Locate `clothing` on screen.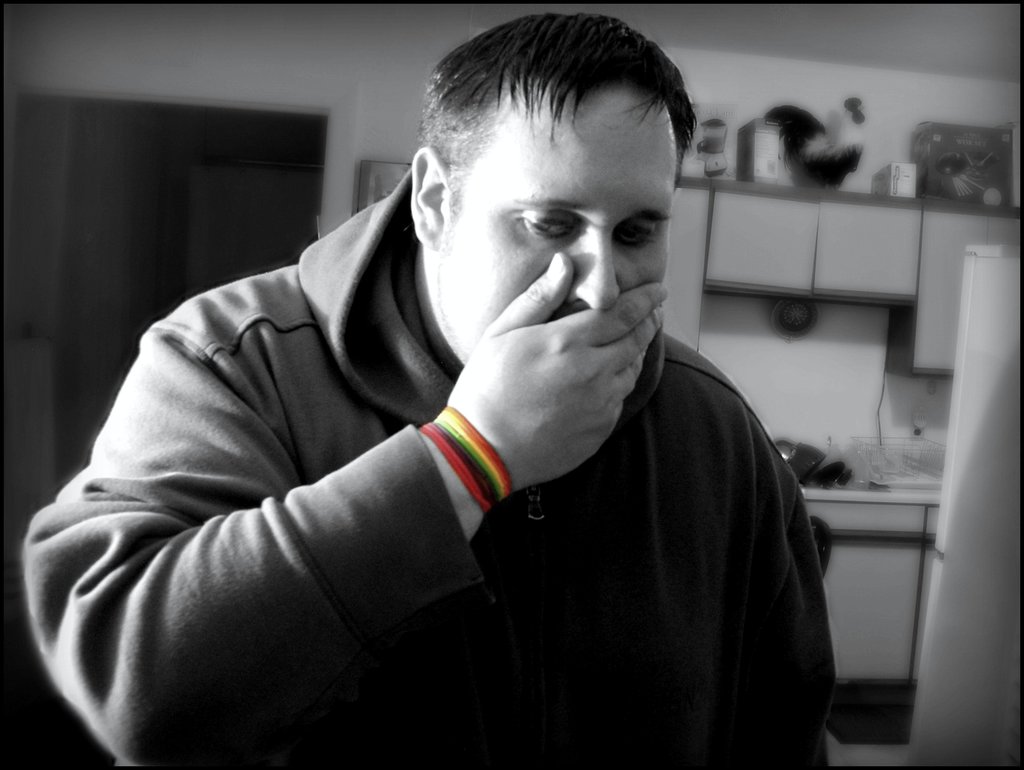
On screen at locate(52, 122, 845, 767).
